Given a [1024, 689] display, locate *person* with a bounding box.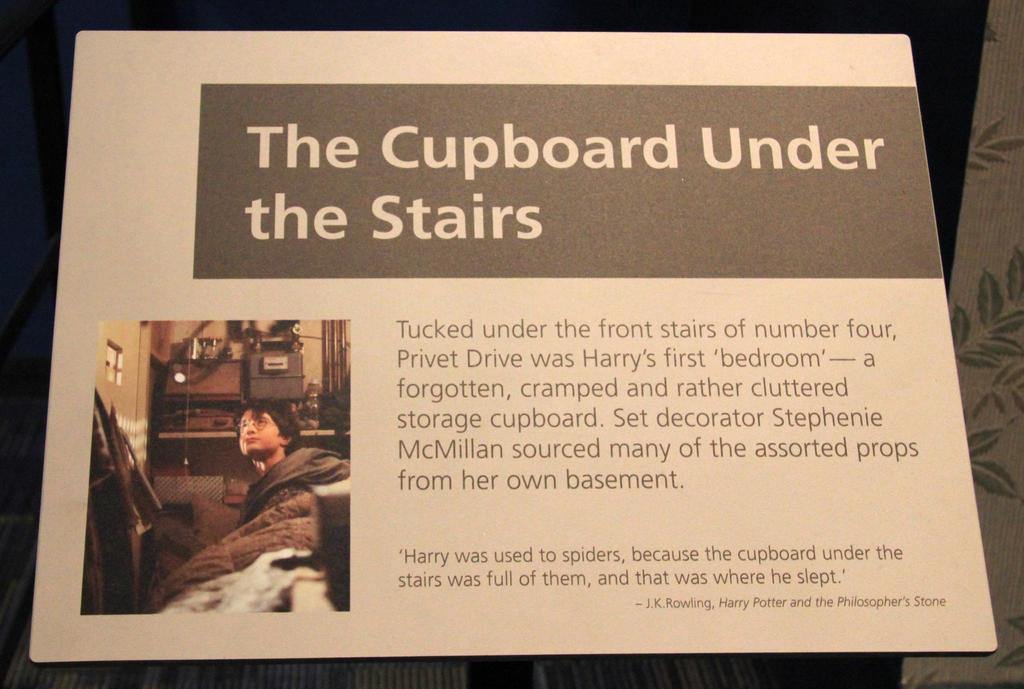
Located: {"left": 240, "top": 394, "right": 350, "bottom": 524}.
